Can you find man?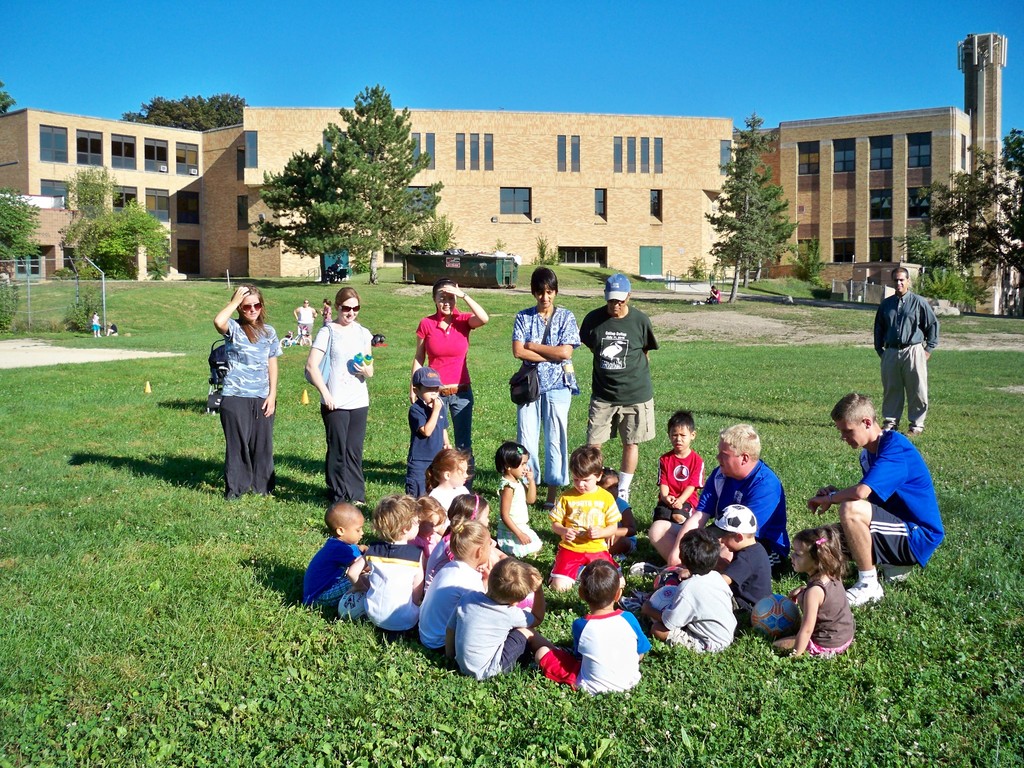
Yes, bounding box: detection(879, 273, 950, 438).
